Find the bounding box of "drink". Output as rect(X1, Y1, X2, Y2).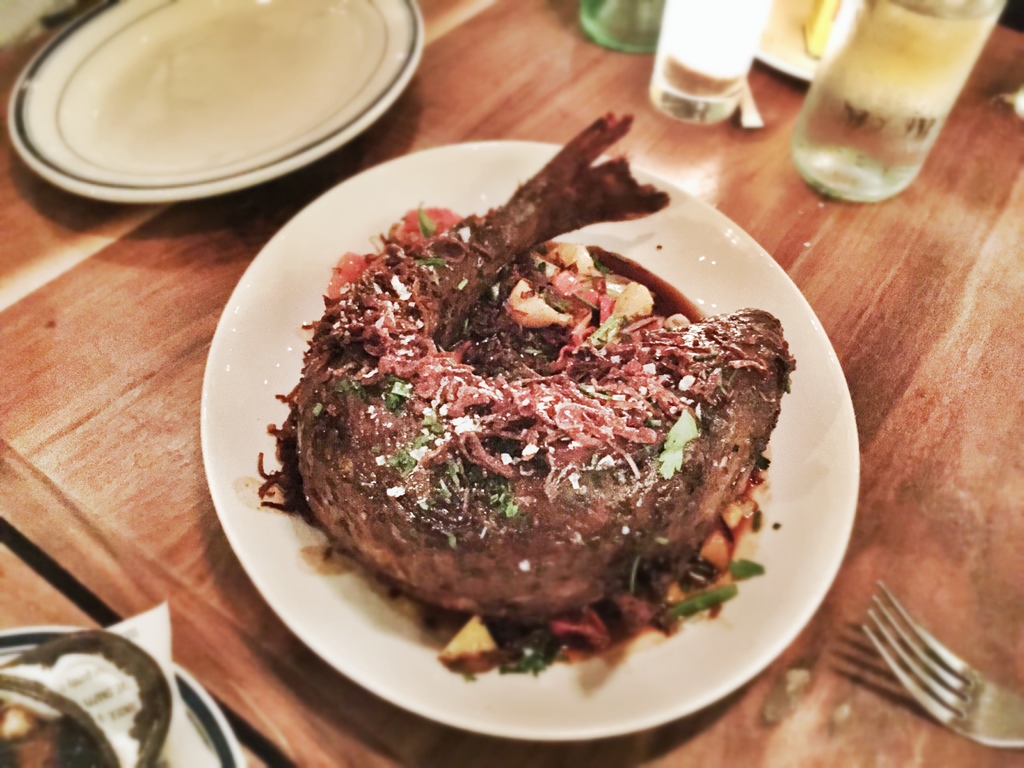
rect(579, 0, 666, 52).
